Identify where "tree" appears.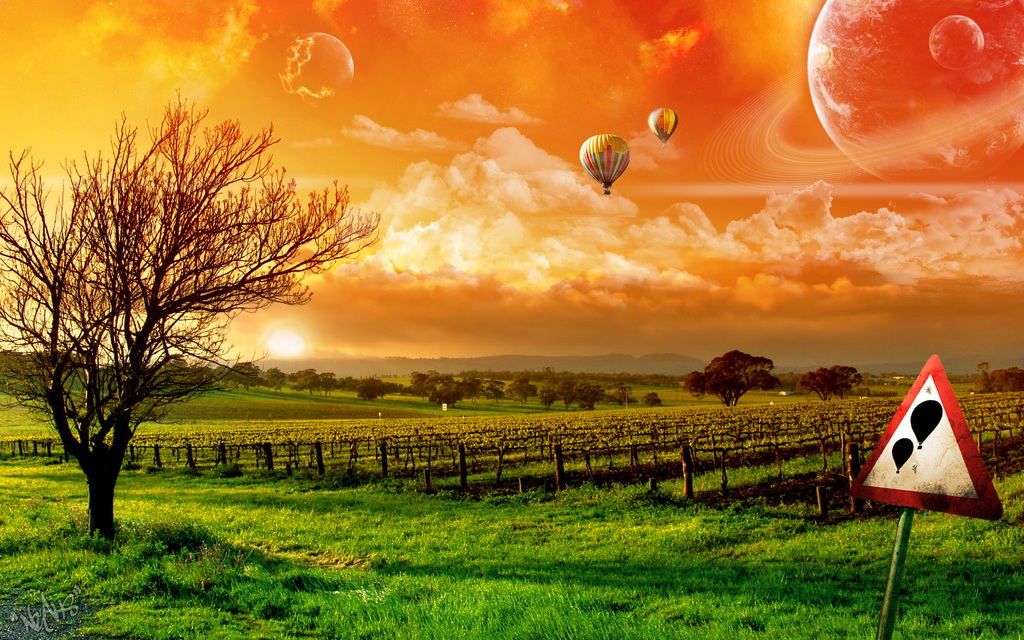
Appears at detection(401, 374, 435, 402).
